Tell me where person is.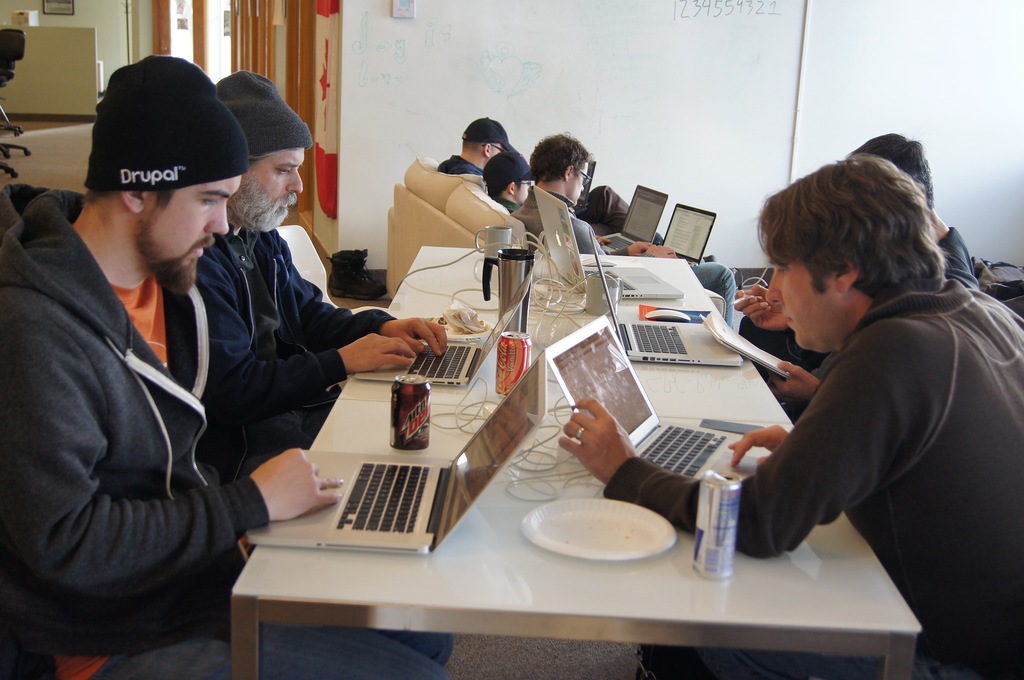
person is at 0,51,454,679.
